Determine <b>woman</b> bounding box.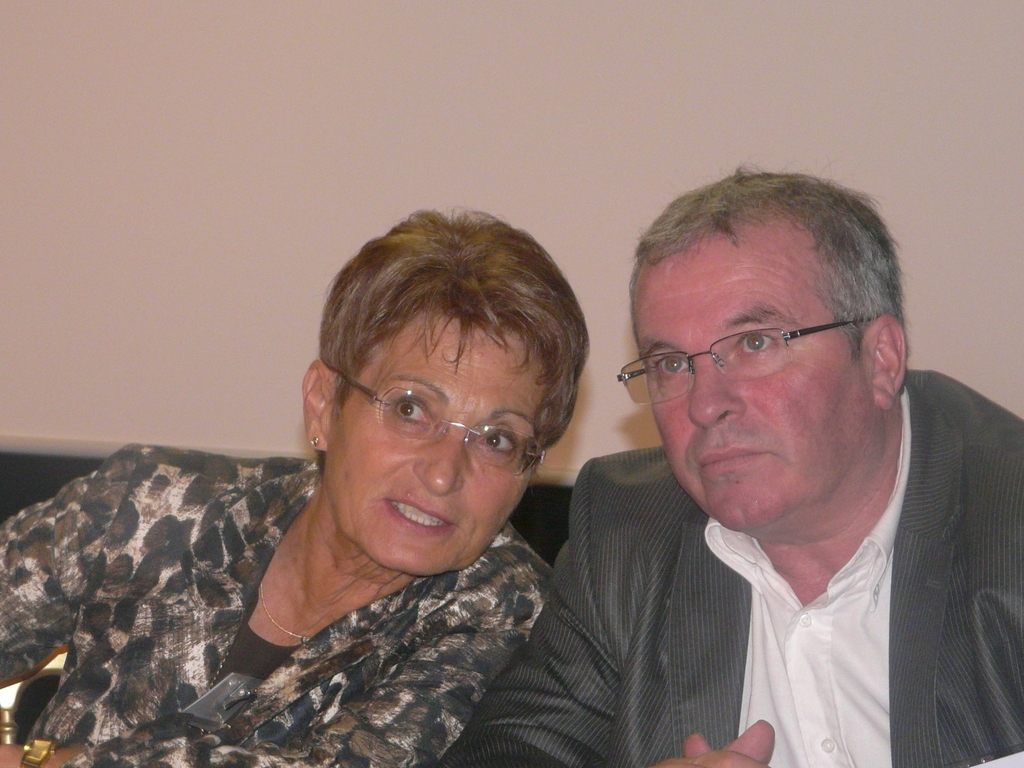
Determined: bbox=(0, 202, 595, 767).
